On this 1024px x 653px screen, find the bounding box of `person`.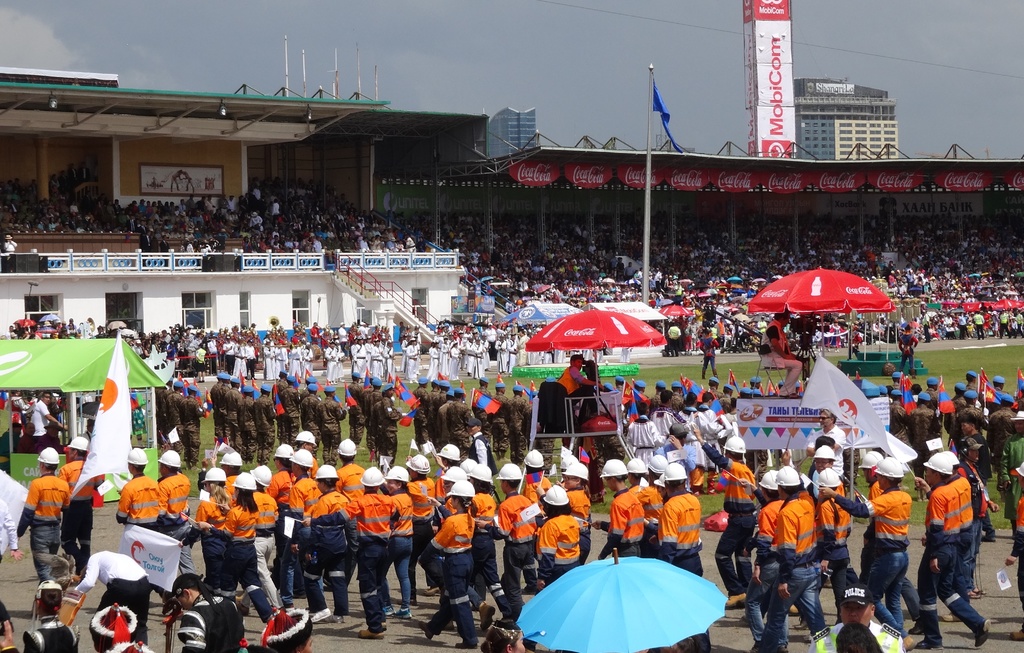
Bounding box: {"left": 60, "top": 437, "right": 100, "bottom": 575}.
